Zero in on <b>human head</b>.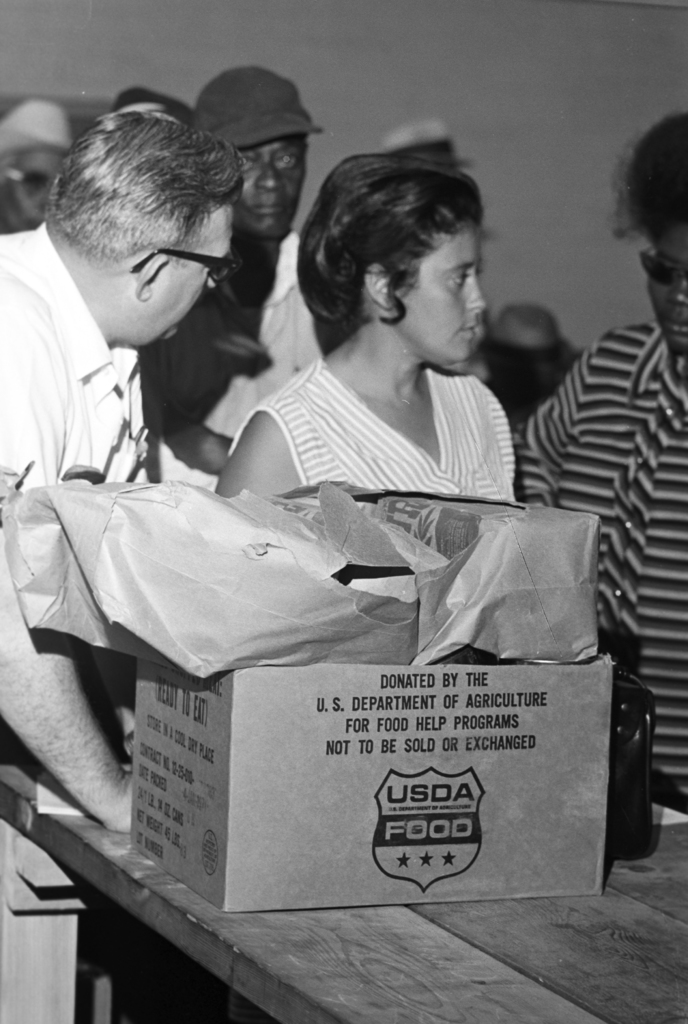
Zeroed in: <bbox>189, 67, 312, 233</bbox>.
